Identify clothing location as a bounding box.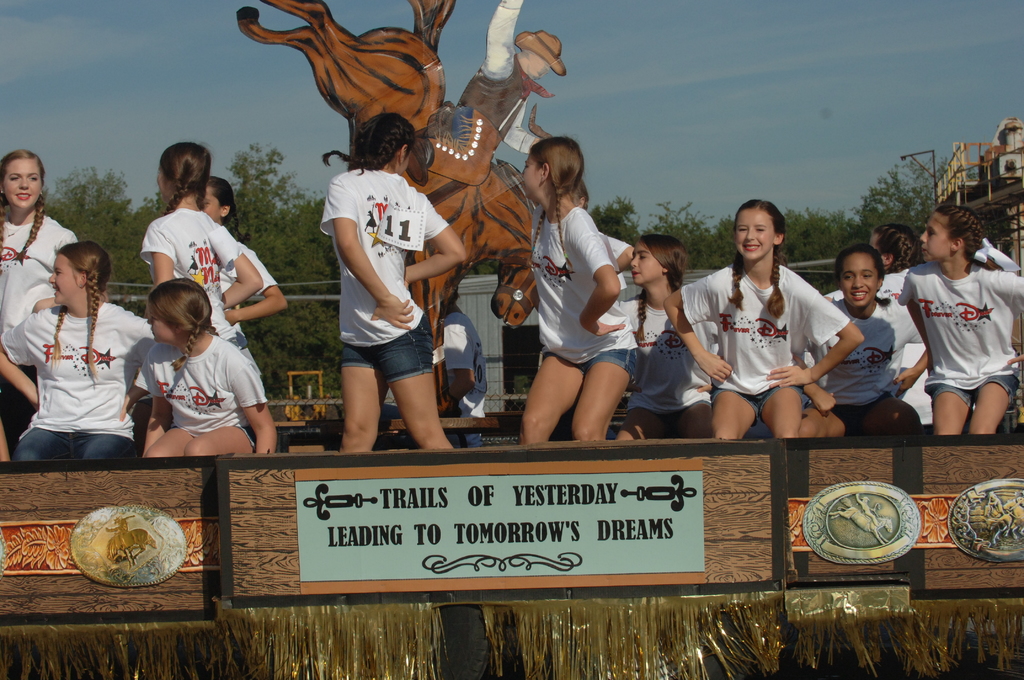
<region>132, 331, 271, 465</region>.
